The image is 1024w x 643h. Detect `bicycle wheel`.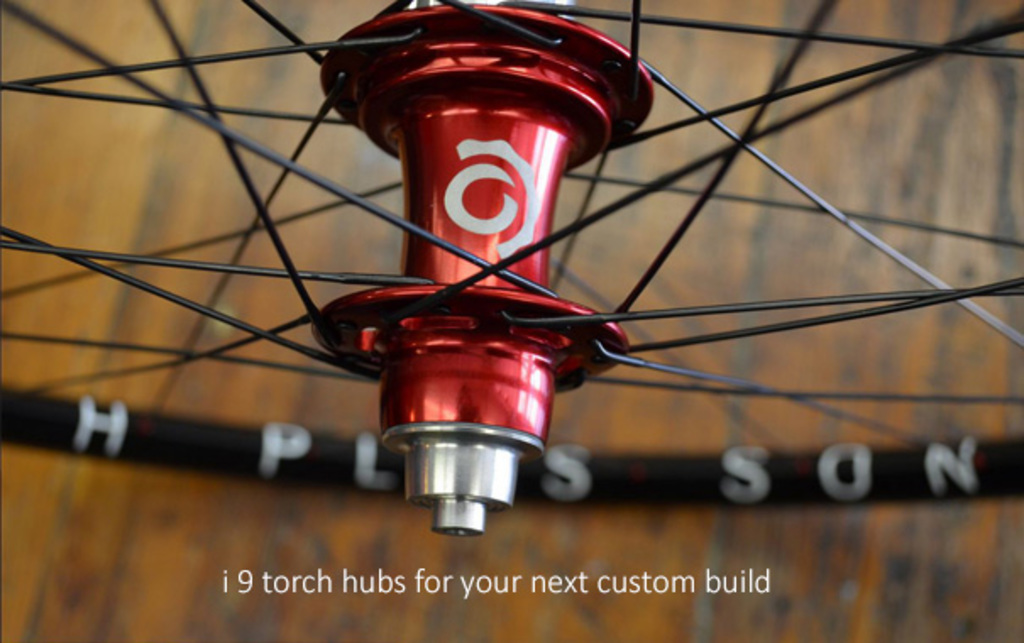
Detection: Rect(0, 0, 1022, 536).
